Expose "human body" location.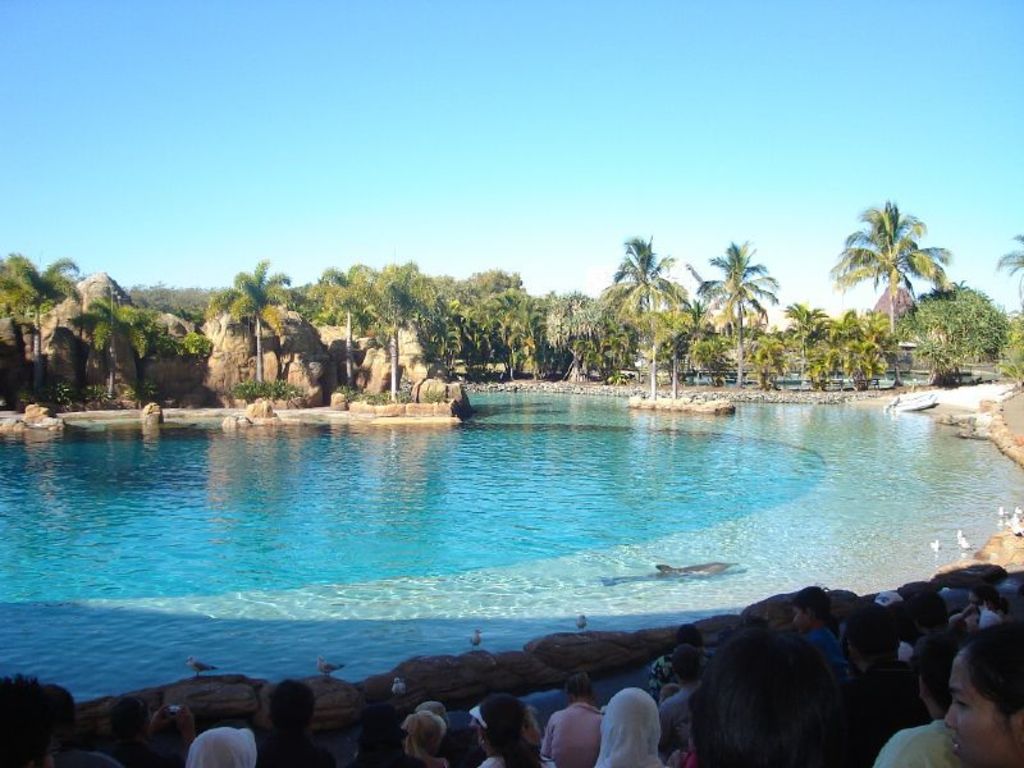
Exposed at (943,621,1023,767).
